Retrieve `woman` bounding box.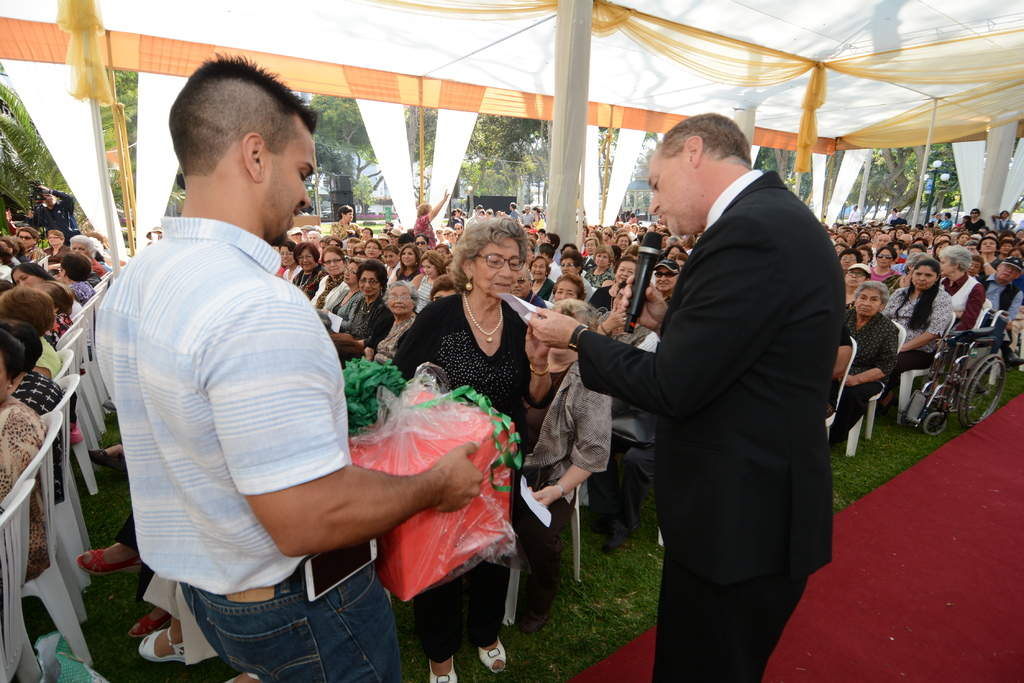
Bounding box: 4/233/34/269.
